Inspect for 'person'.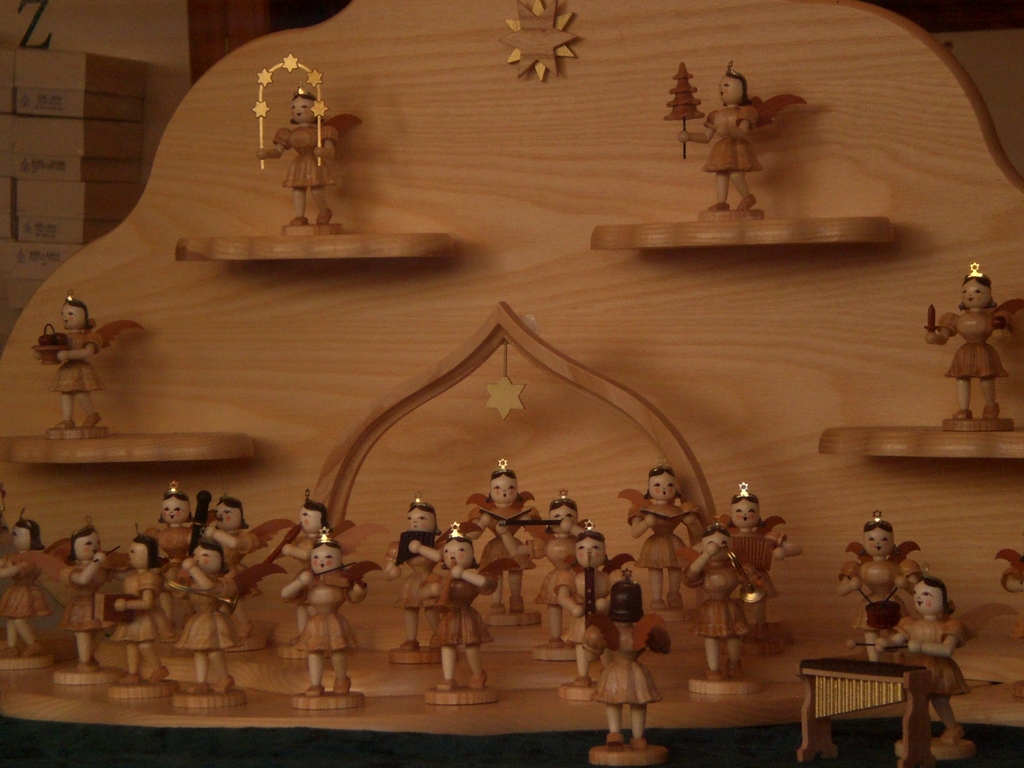
Inspection: {"left": 0, "top": 504, "right": 61, "bottom": 657}.
